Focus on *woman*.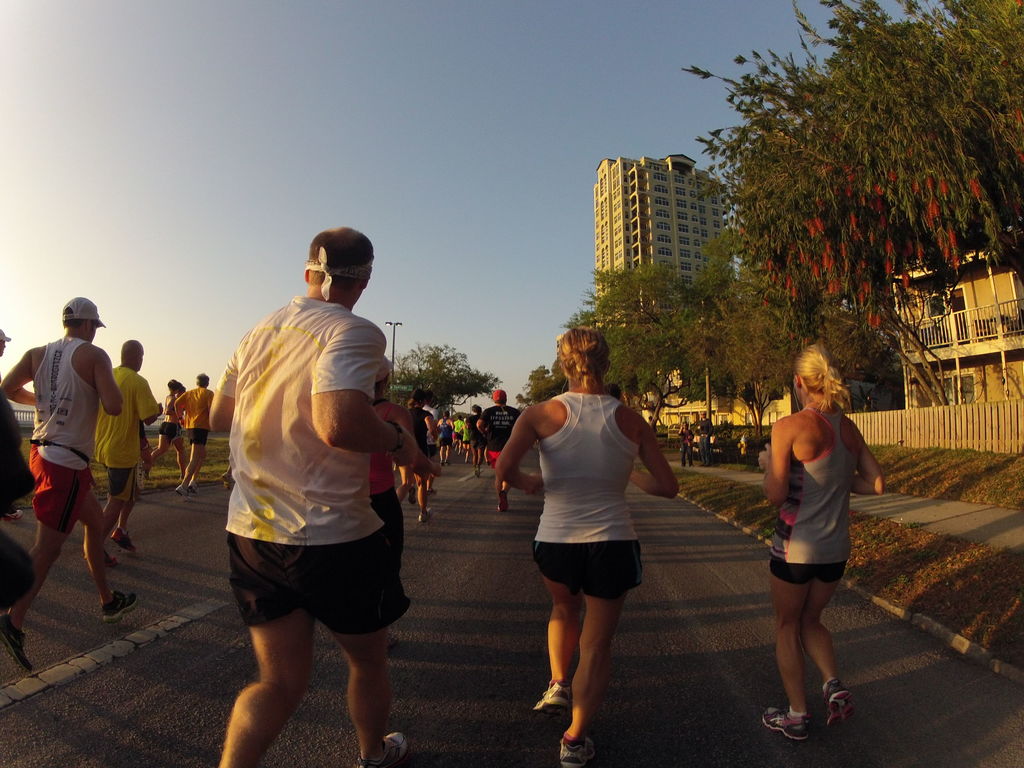
Focused at [x1=505, y1=339, x2=673, y2=735].
